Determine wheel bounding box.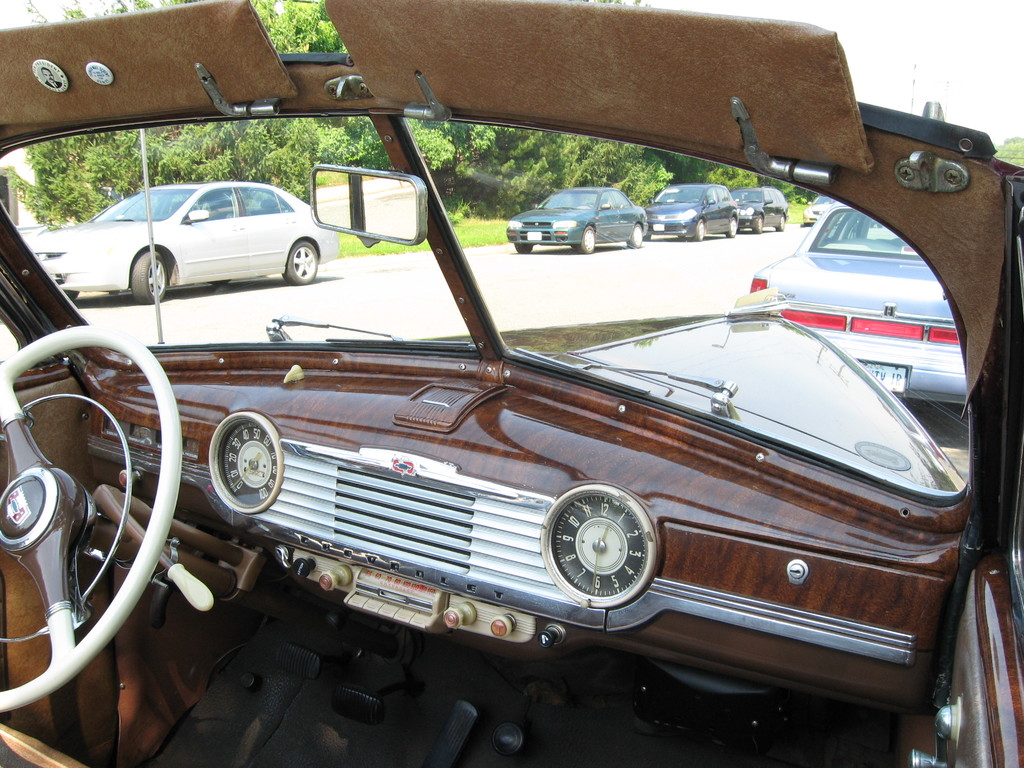
Determined: box=[287, 241, 318, 287].
